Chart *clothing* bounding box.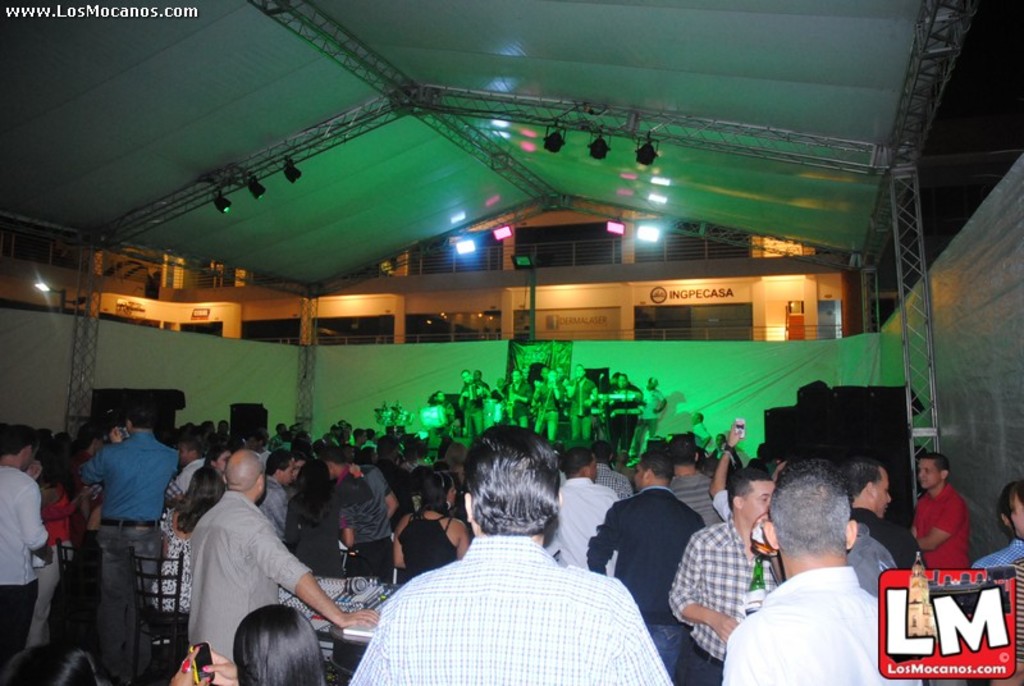
Charted: bbox=[599, 462, 628, 489].
